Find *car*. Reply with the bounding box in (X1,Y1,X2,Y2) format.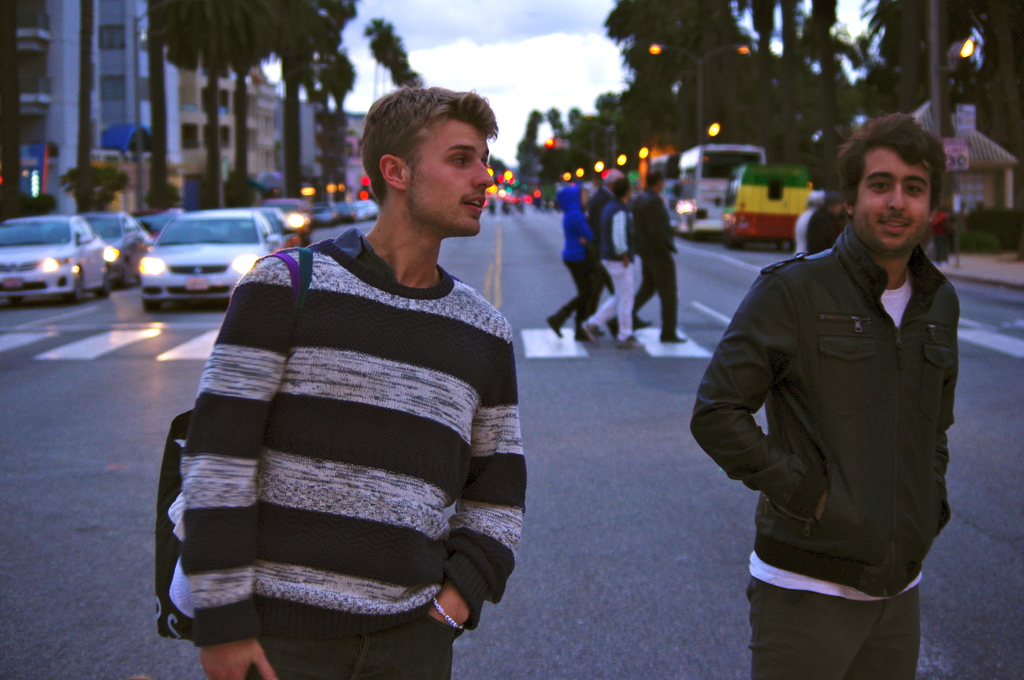
(141,209,282,306).
